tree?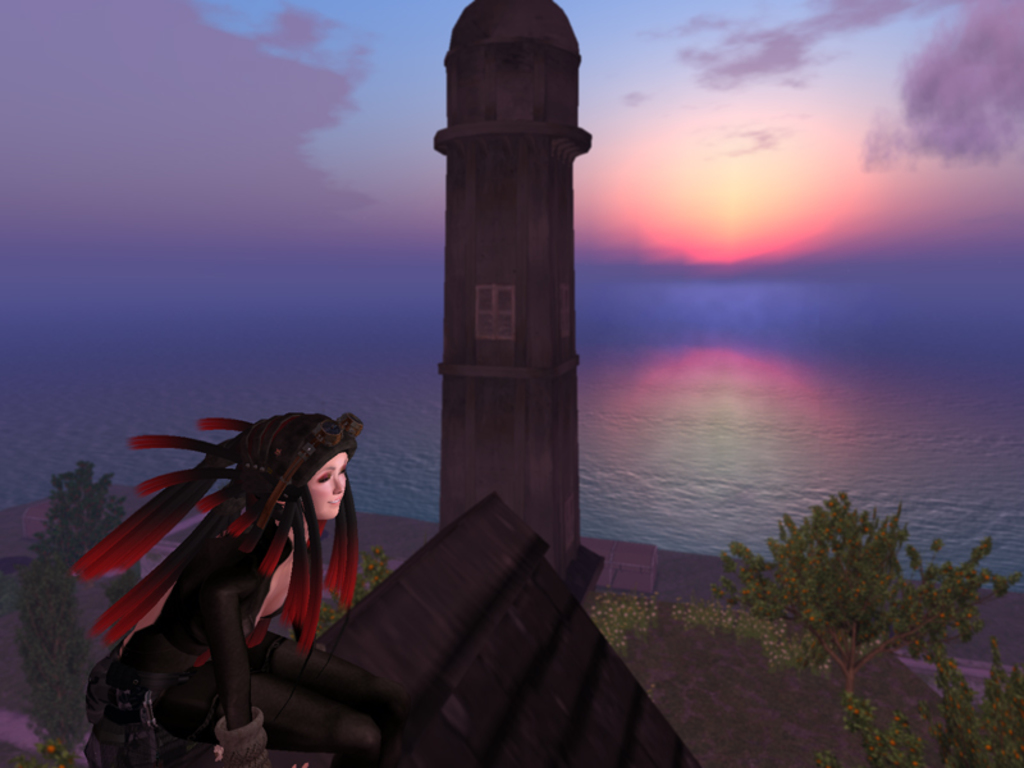
detection(580, 593, 1023, 767)
